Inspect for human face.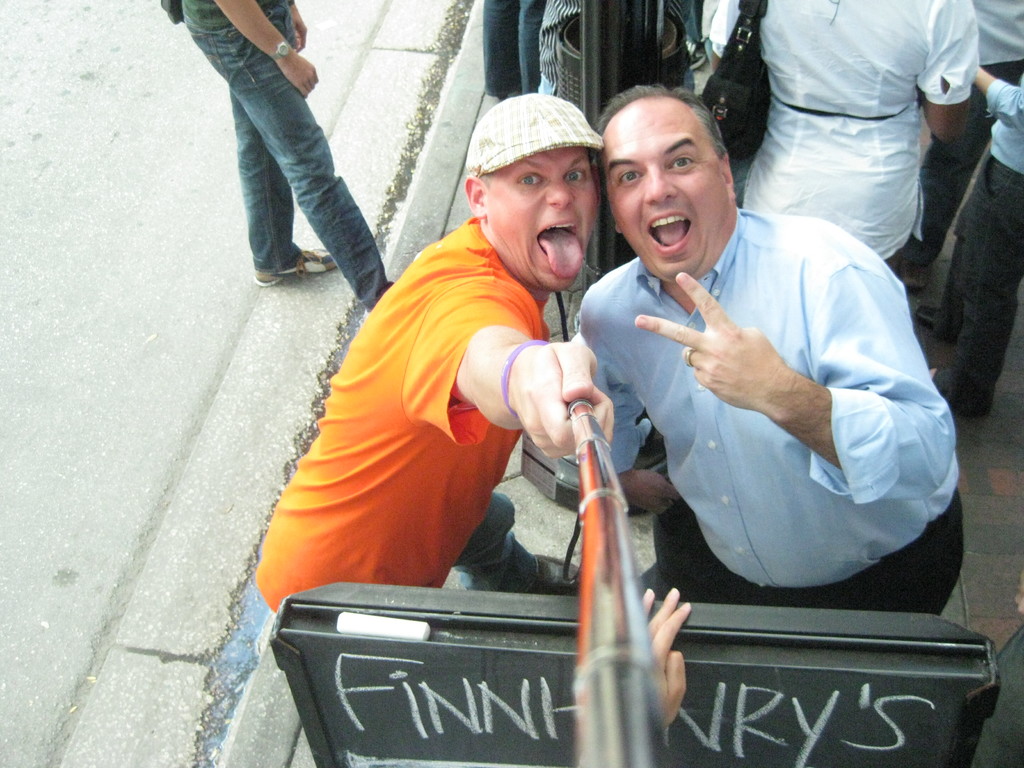
Inspection: [left=489, top=147, right=597, bottom=289].
